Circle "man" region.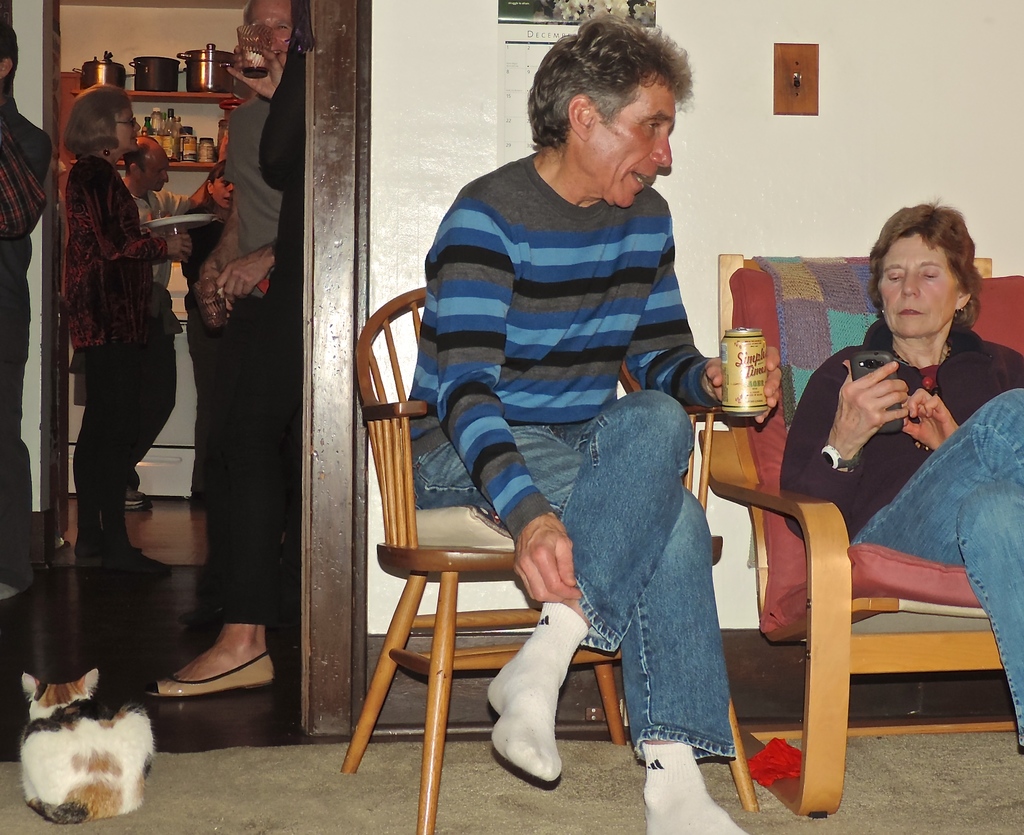
Region: x1=117, y1=133, x2=193, y2=509.
